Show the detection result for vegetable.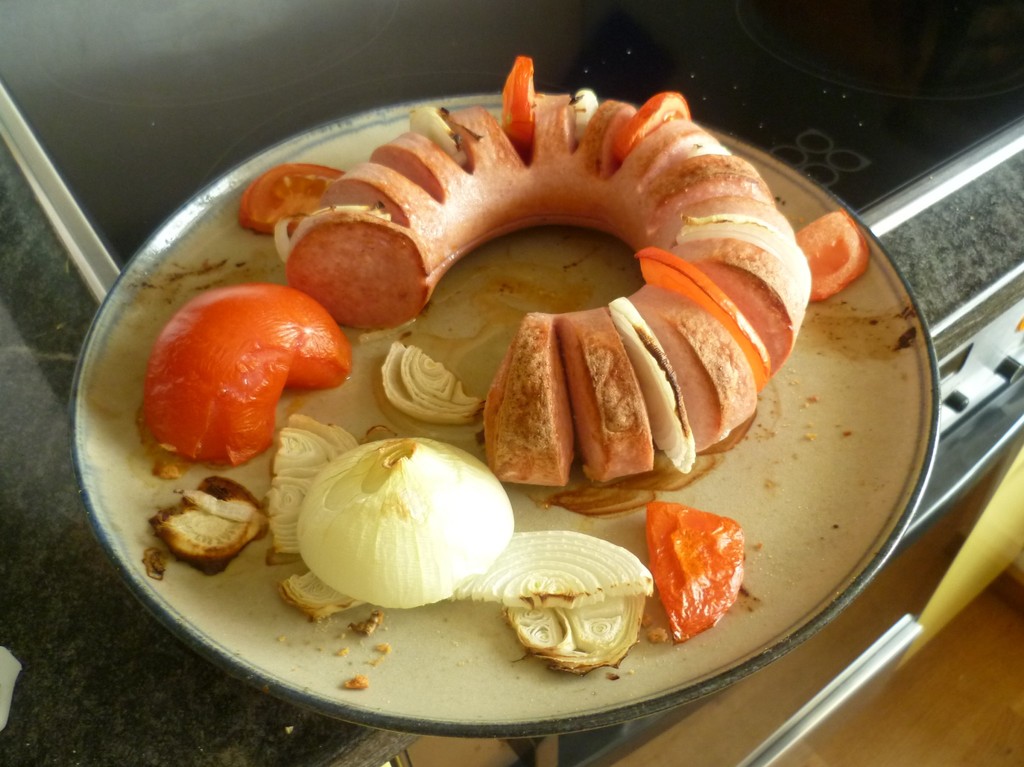
<bbox>500, 58, 538, 156</bbox>.
